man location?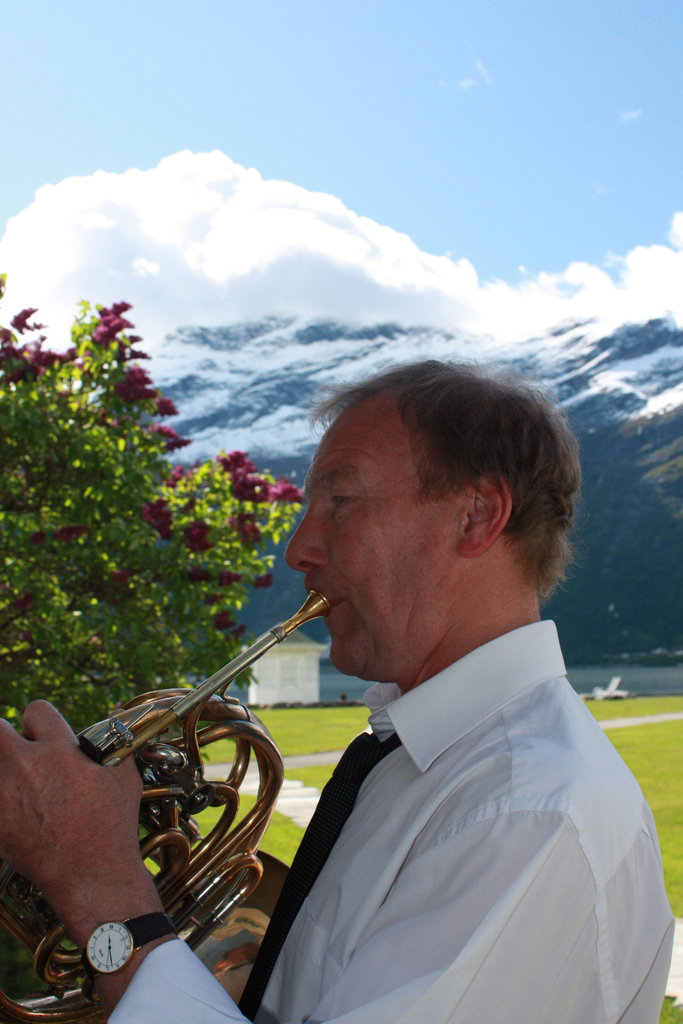
select_region(0, 351, 671, 1023)
